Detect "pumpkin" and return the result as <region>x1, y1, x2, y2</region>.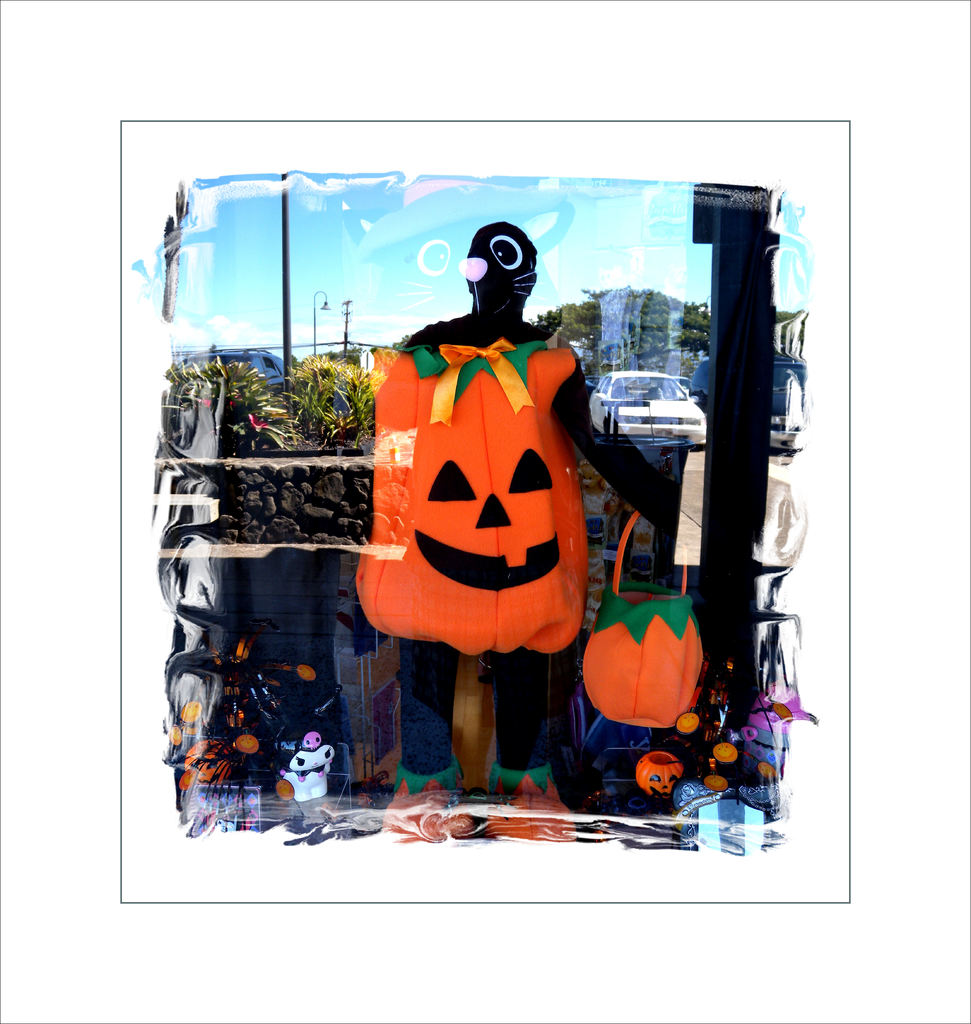
<region>576, 588, 703, 733</region>.
